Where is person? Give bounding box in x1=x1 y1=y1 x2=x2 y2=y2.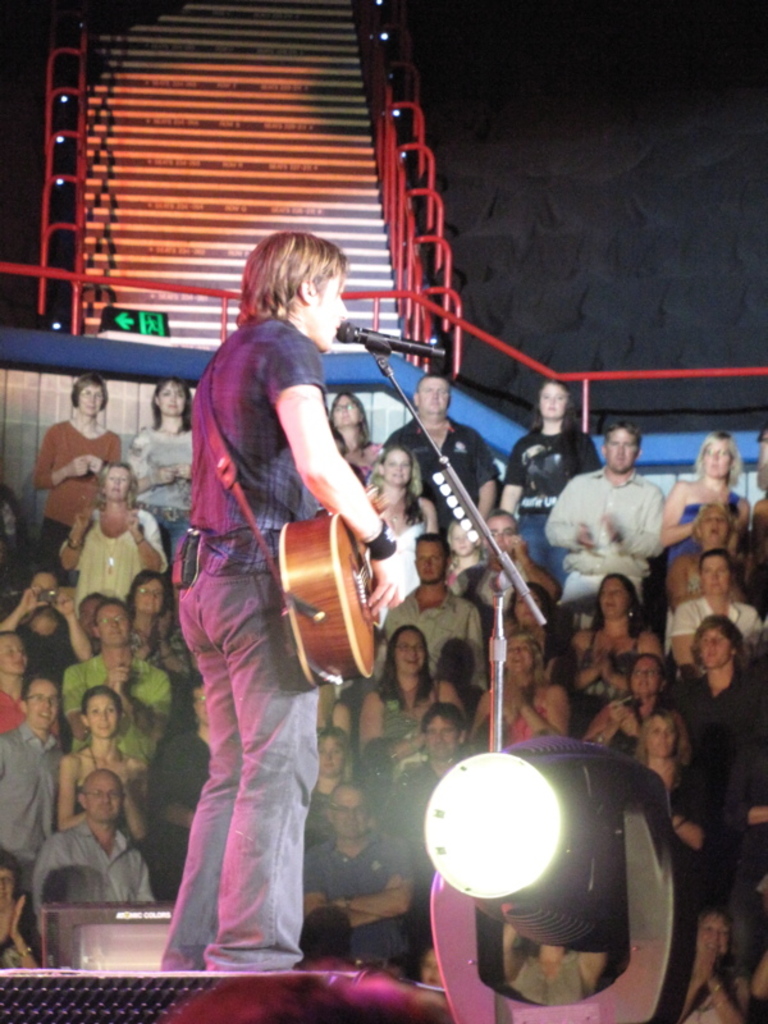
x1=445 y1=516 x2=484 y2=596.
